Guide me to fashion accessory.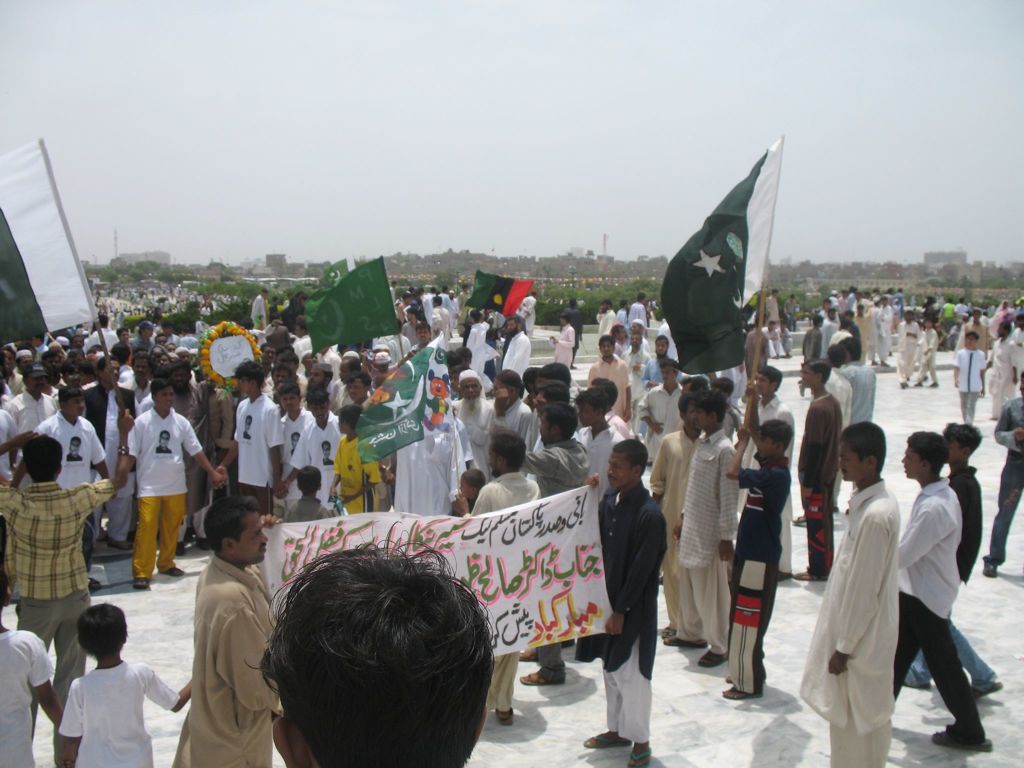
Guidance: 499 708 513 726.
